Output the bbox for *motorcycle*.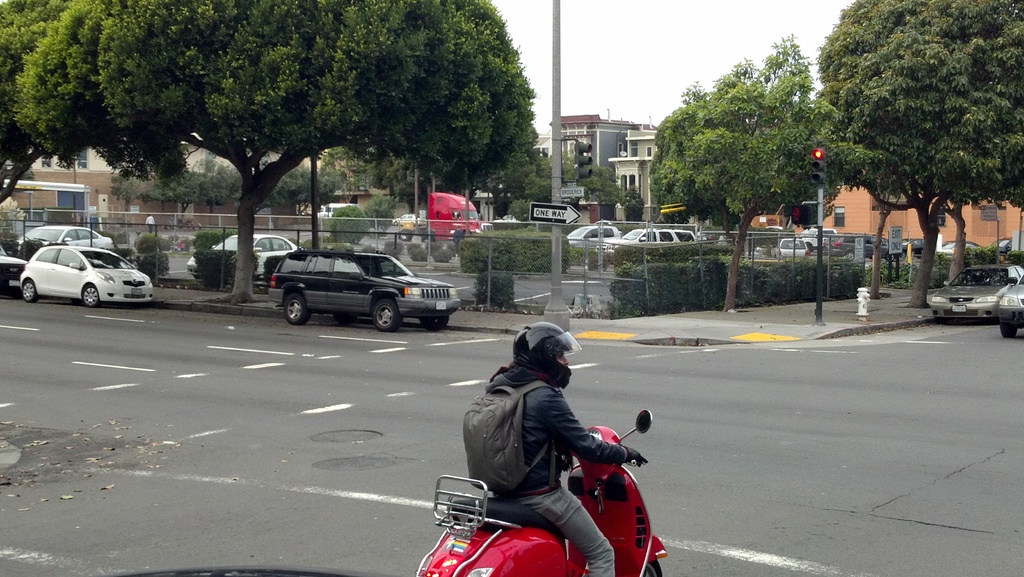
l=436, t=415, r=675, b=572.
